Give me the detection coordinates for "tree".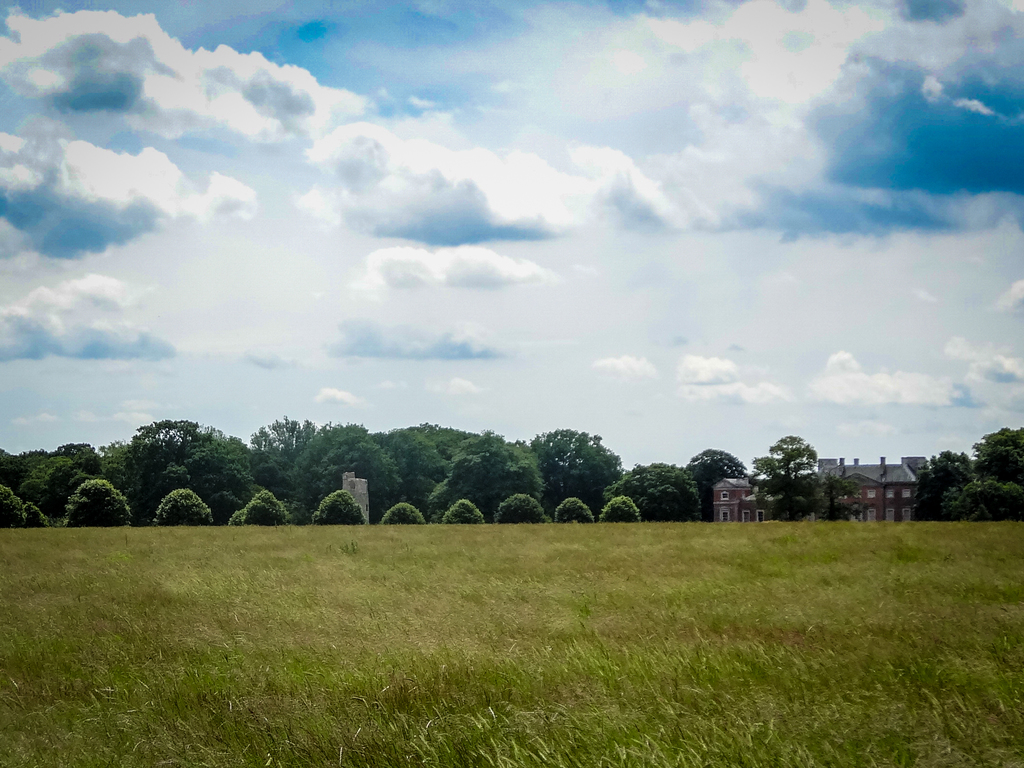
bbox(116, 415, 260, 522).
